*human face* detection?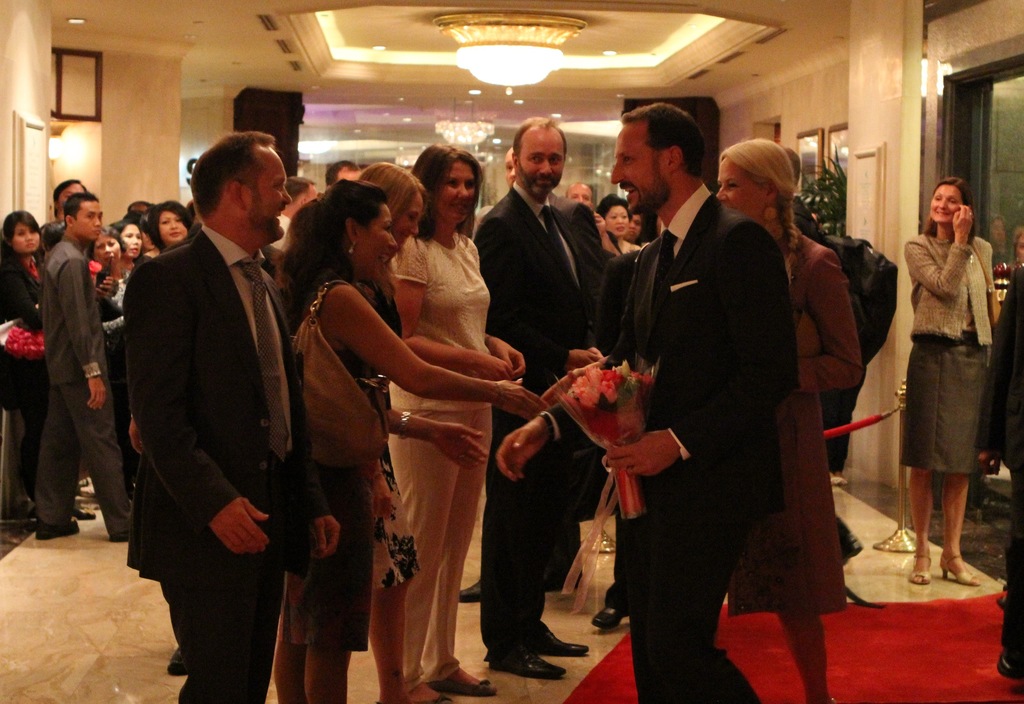
bbox=[357, 210, 395, 284]
